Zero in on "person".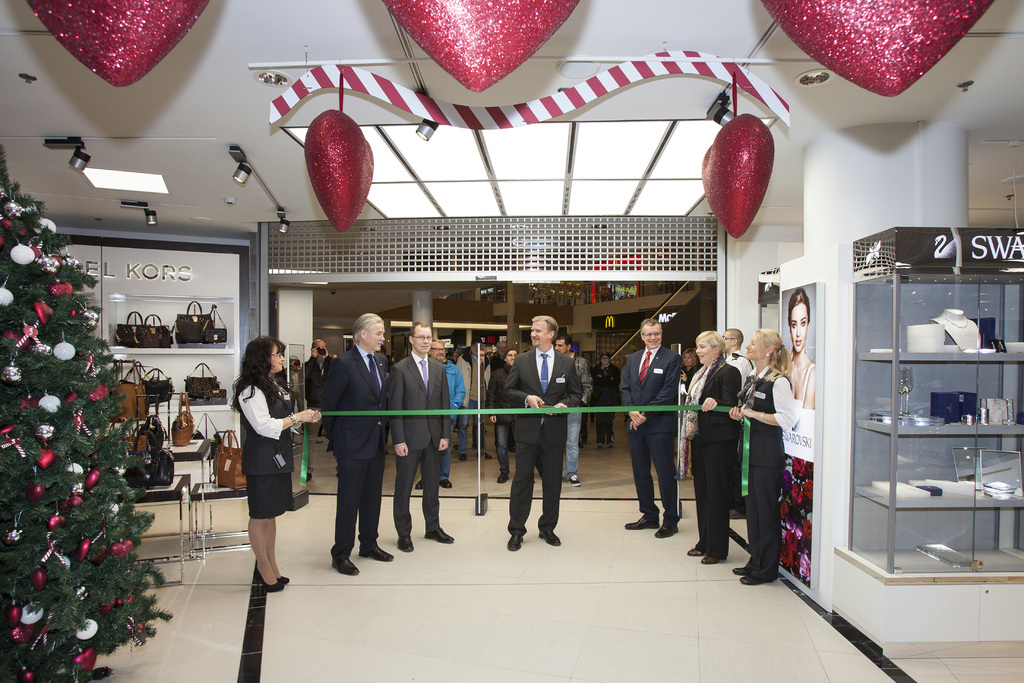
Zeroed in: box(731, 315, 789, 588).
